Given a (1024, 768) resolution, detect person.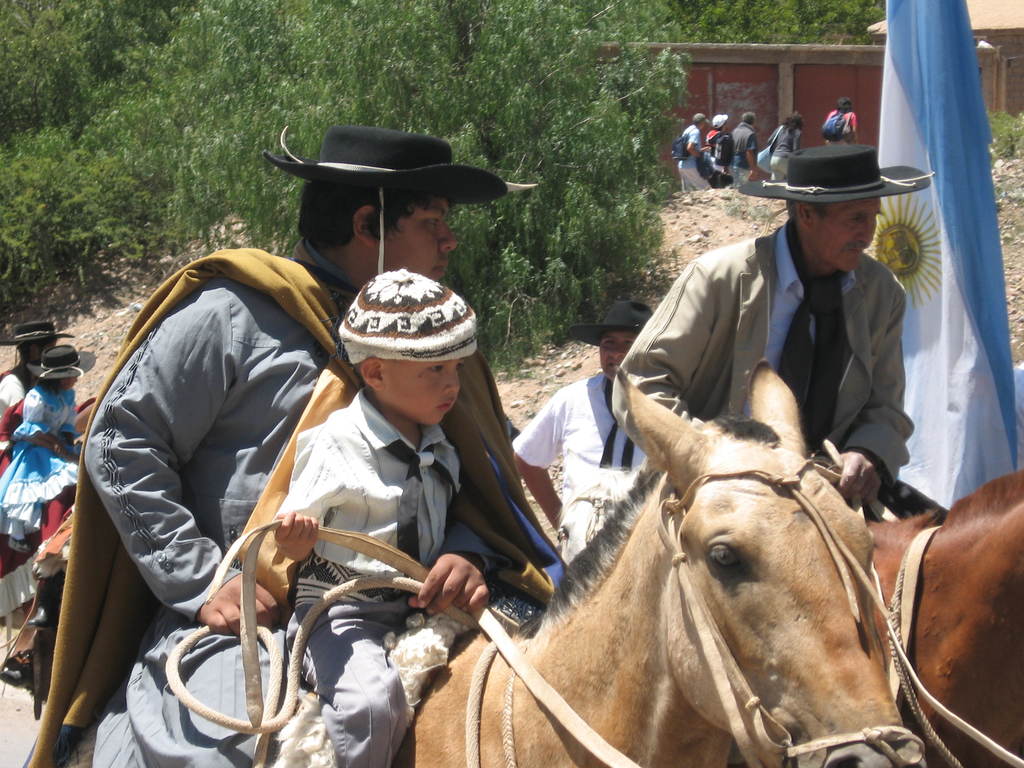
bbox=[267, 269, 469, 767].
